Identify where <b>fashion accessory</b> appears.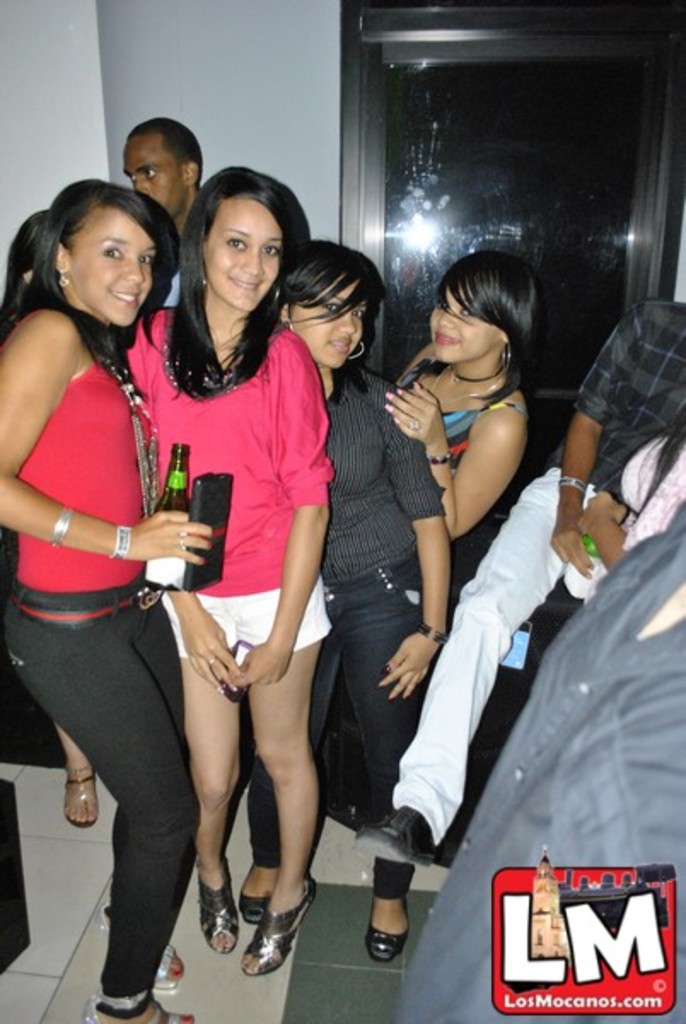
Appears at crop(374, 901, 408, 959).
